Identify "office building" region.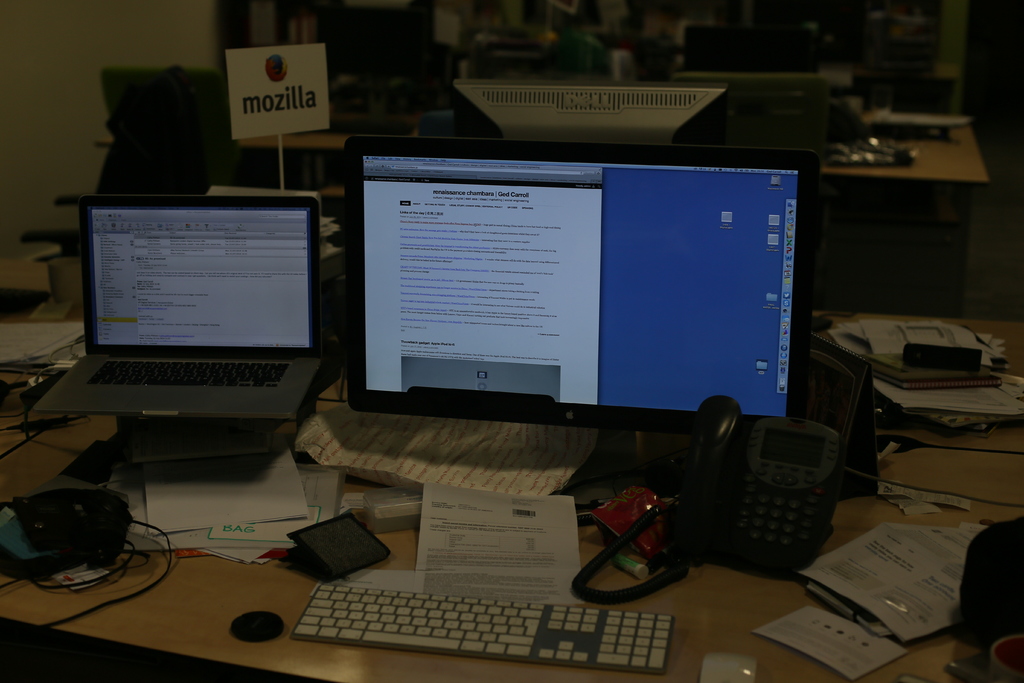
Region: [0,0,1023,682].
